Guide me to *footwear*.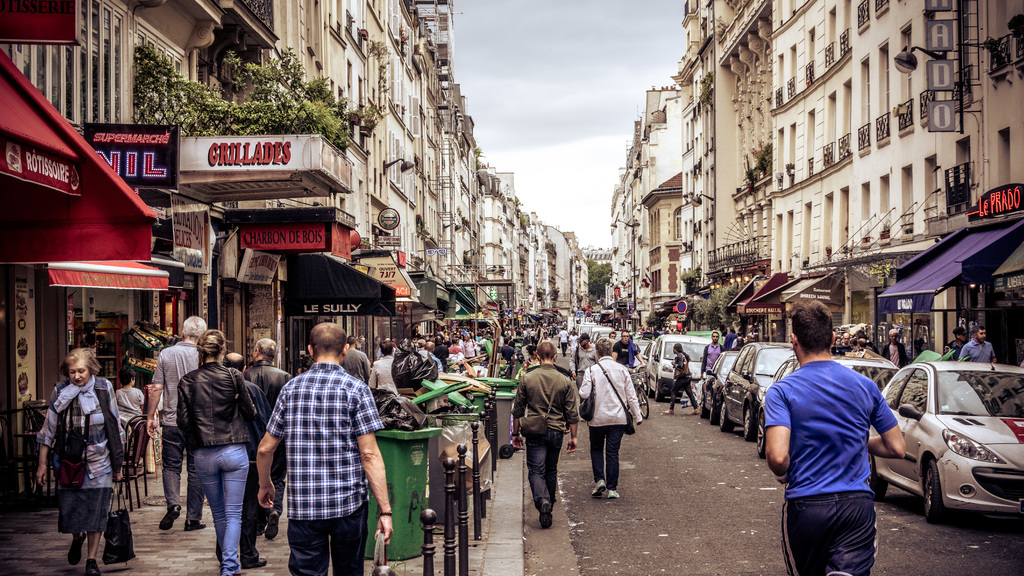
Guidance: (241,555,265,567).
